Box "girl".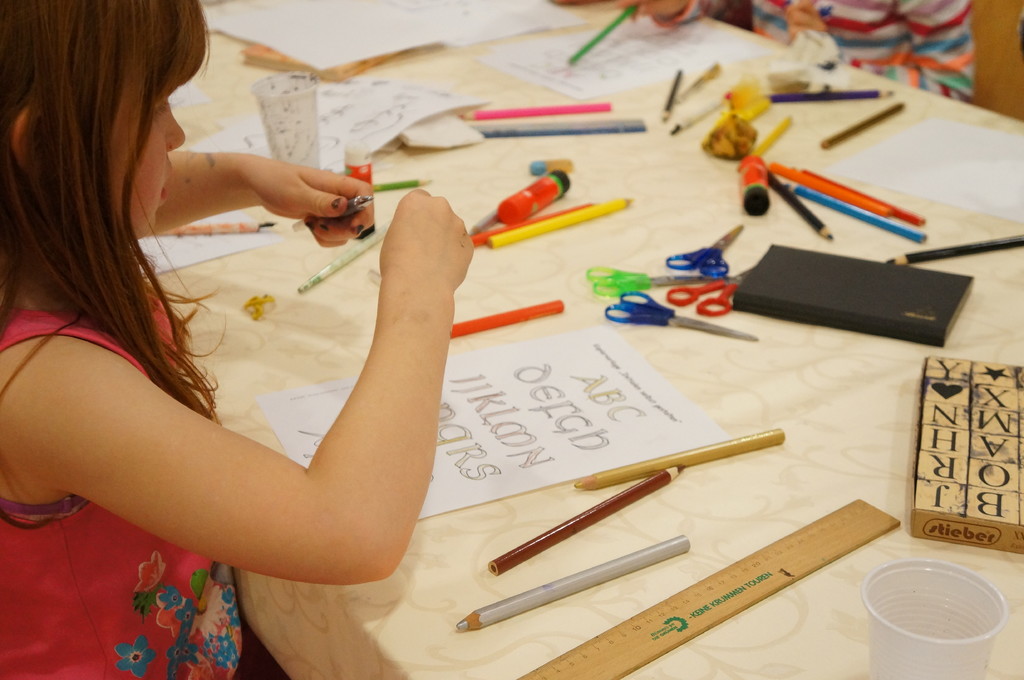
0,0,476,679.
